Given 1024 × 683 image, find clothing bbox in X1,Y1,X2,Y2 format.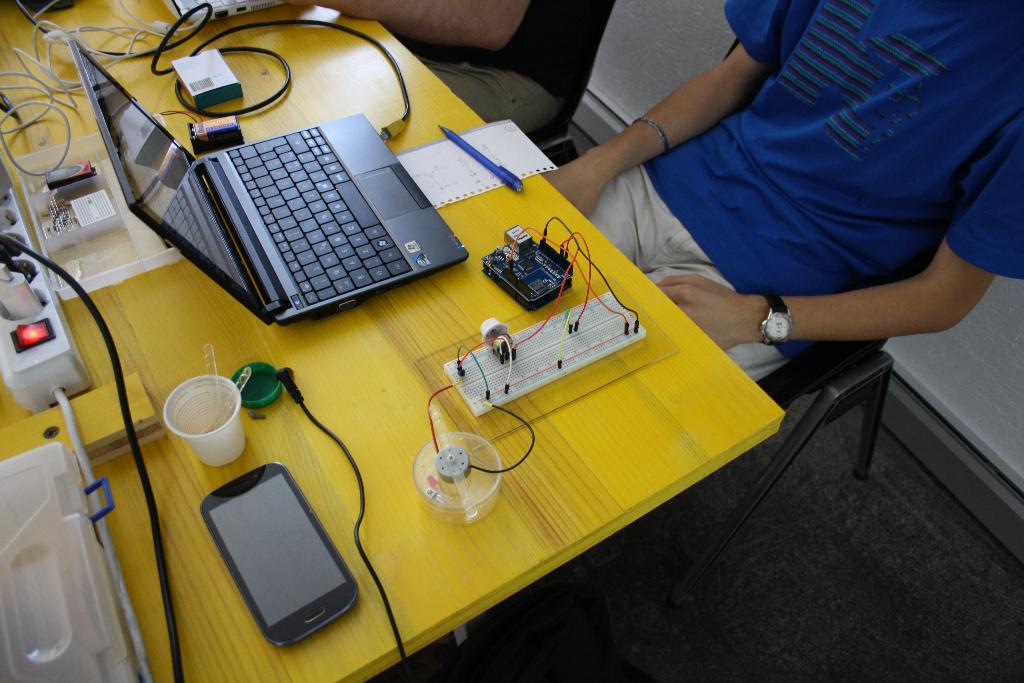
582,0,1023,381.
